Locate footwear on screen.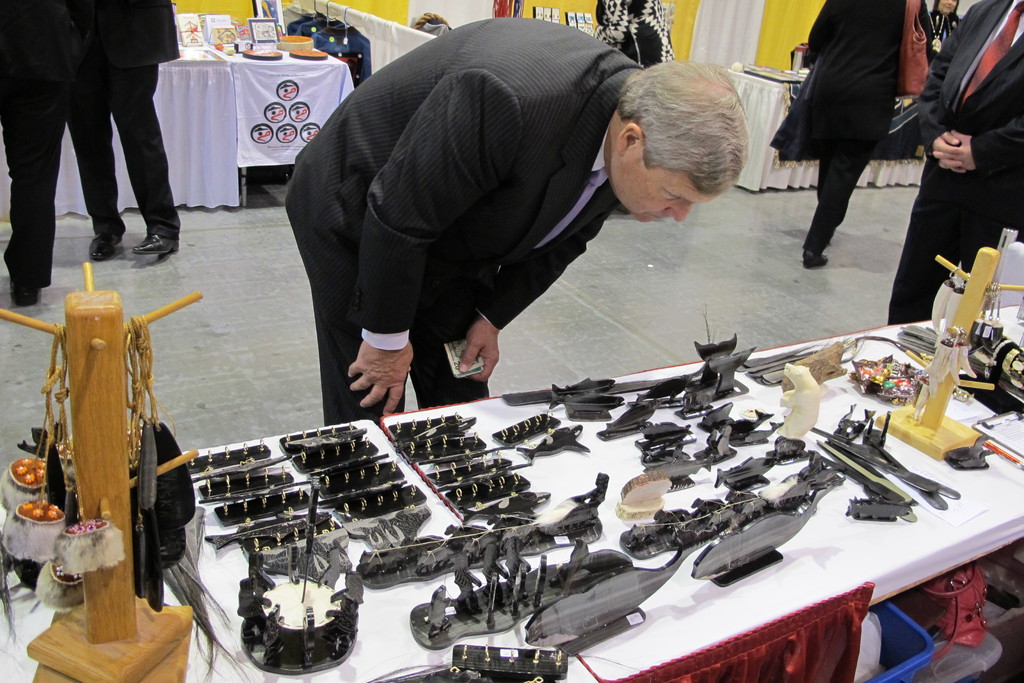
On screen at bbox(796, 252, 831, 266).
